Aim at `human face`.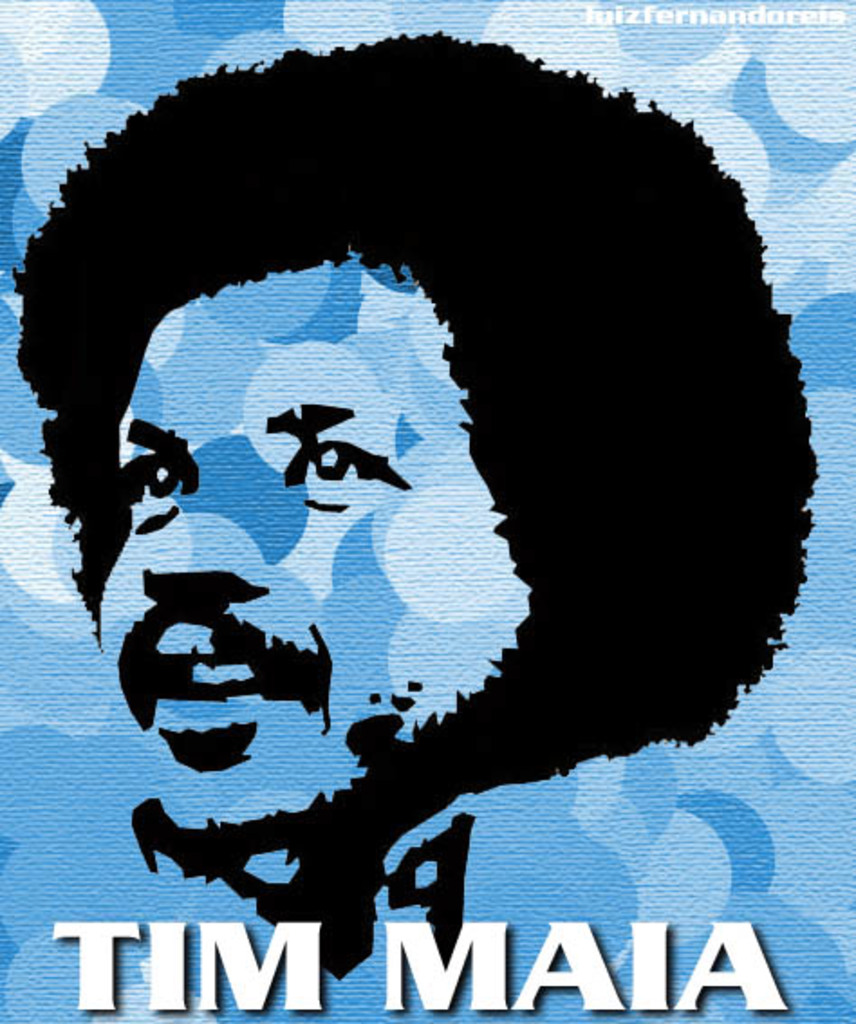
Aimed at locate(103, 253, 516, 824).
